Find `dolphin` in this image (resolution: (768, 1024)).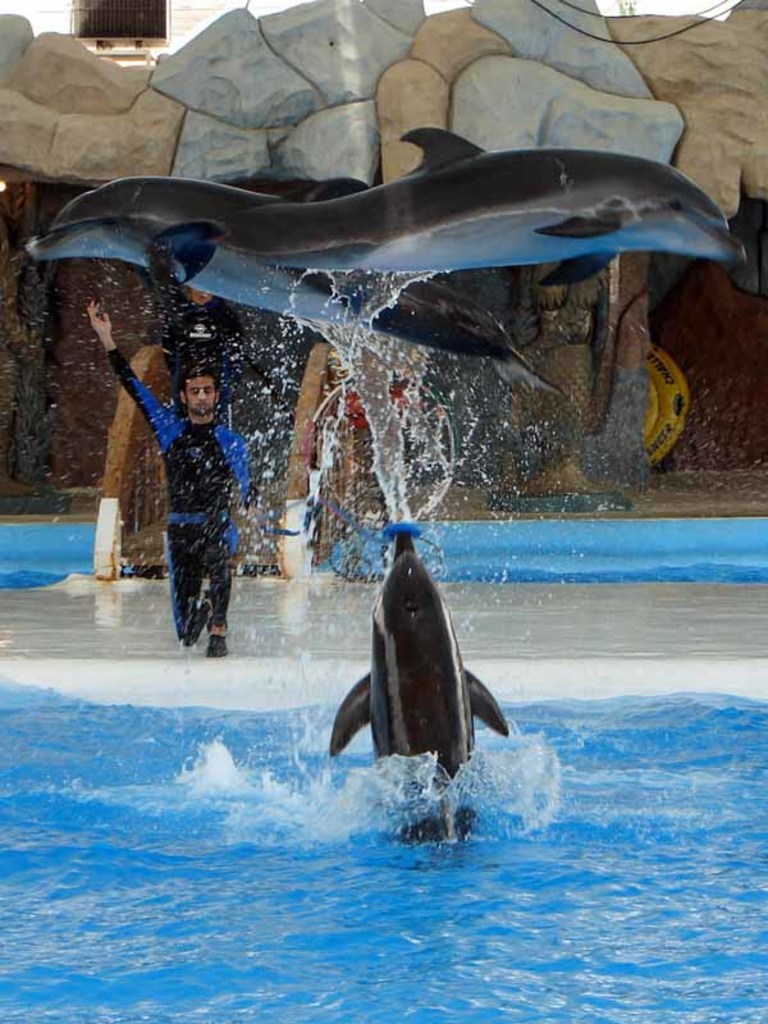
<region>151, 125, 751, 298</region>.
